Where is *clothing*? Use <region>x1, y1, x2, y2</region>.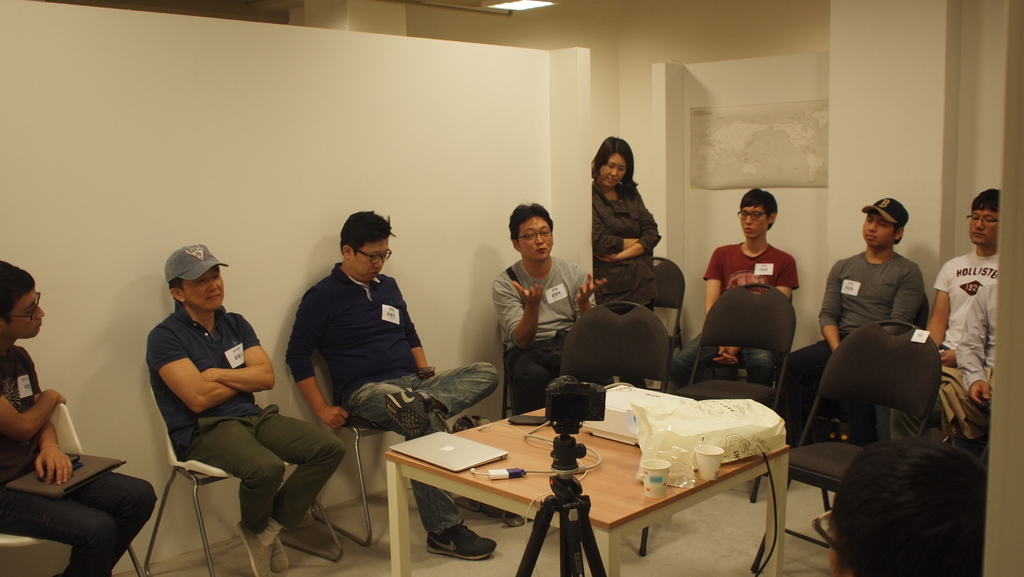
<region>590, 181, 662, 312</region>.
